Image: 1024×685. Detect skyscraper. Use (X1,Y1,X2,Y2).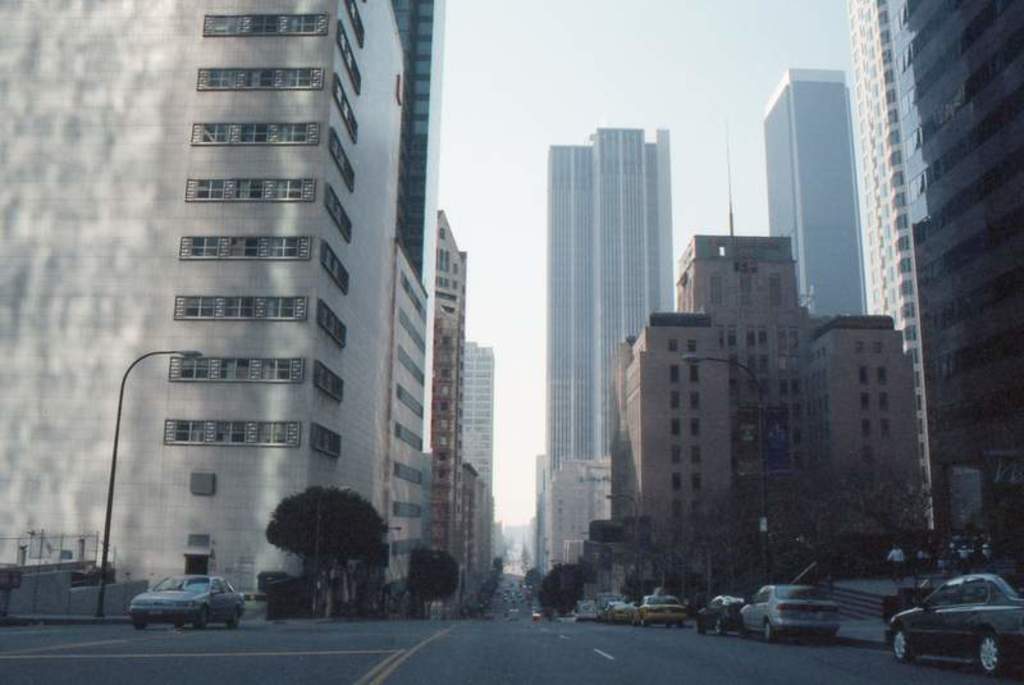
(521,90,698,560).
